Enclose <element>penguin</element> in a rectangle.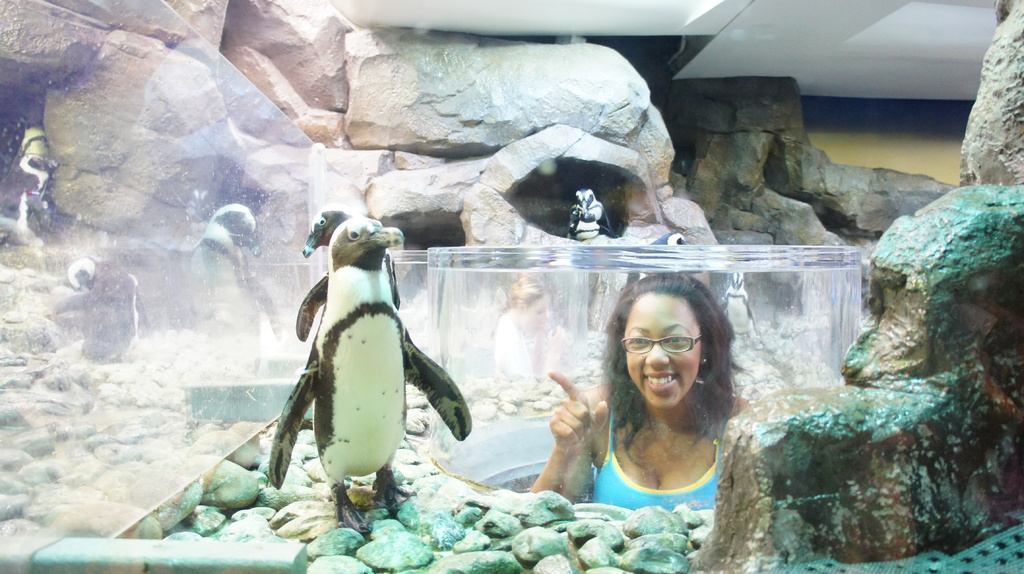
box=[176, 203, 280, 340].
